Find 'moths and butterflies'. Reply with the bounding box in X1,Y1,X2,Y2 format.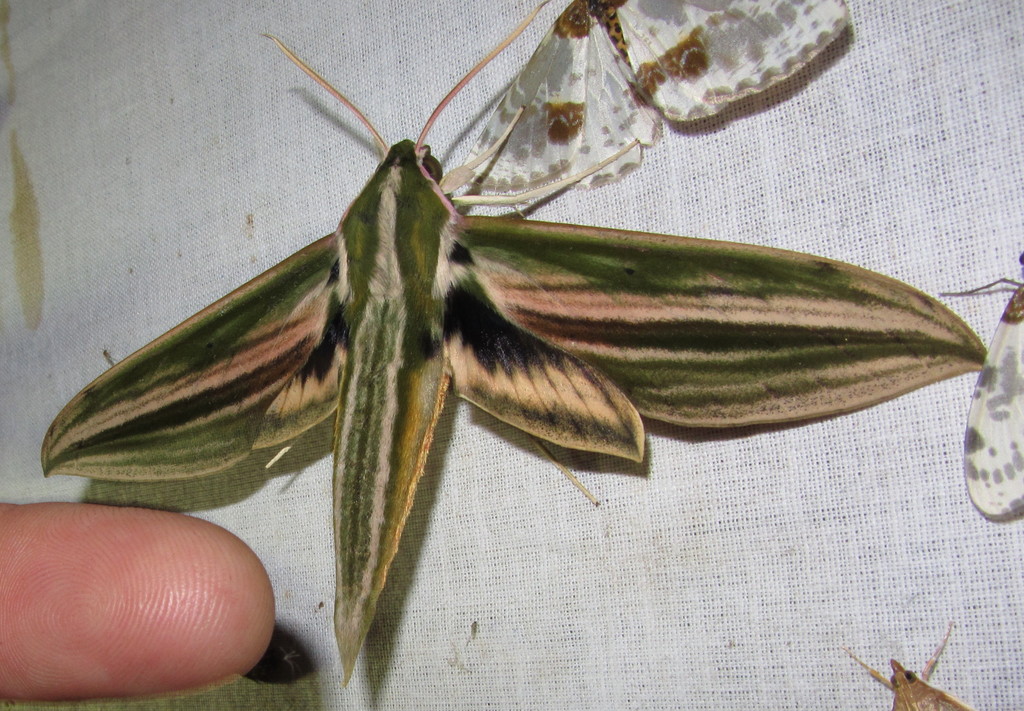
844,617,972,710.
